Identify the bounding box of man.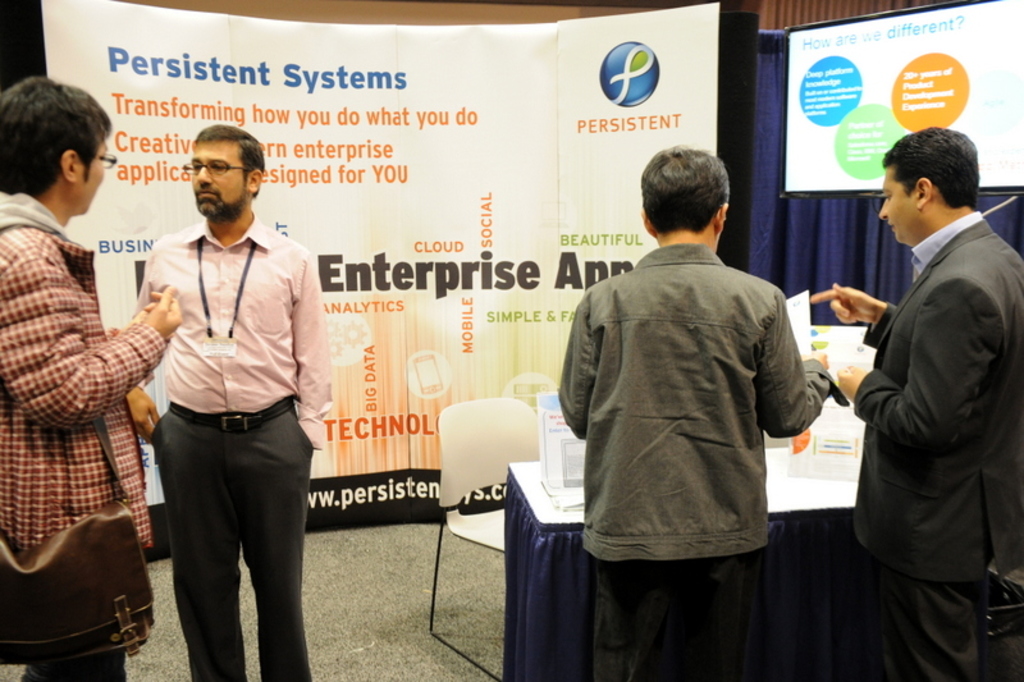
bbox(131, 122, 333, 681).
